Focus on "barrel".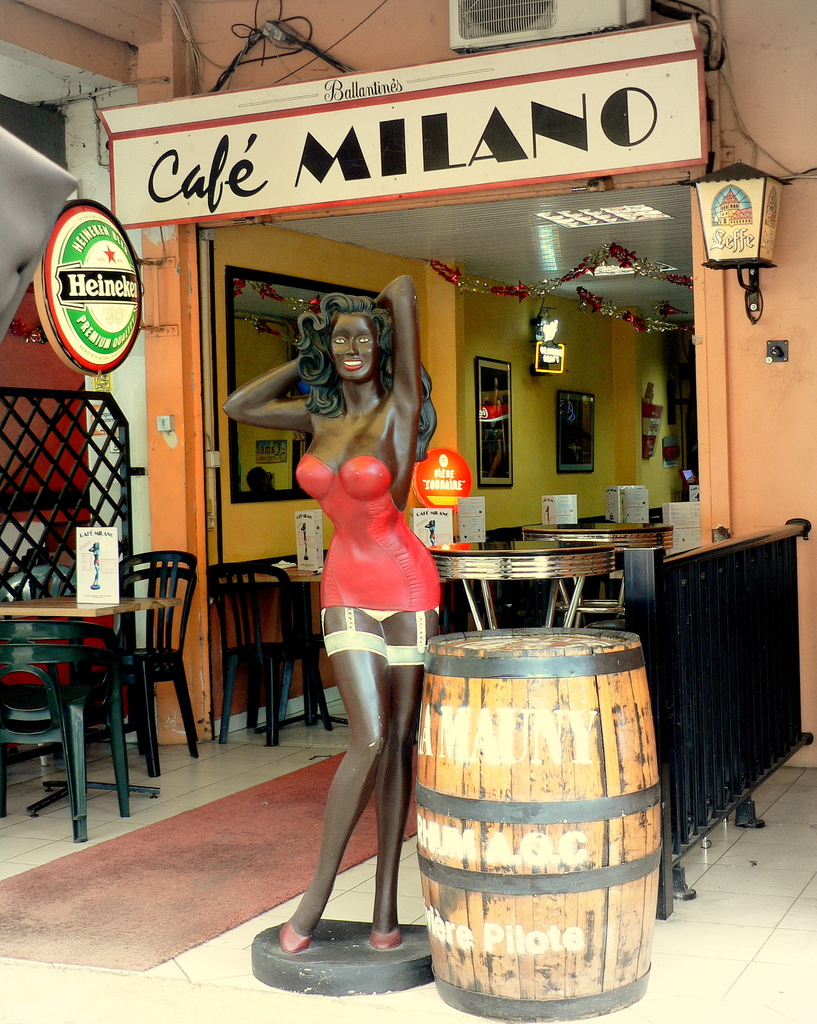
Focused at locate(404, 620, 665, 1022).
